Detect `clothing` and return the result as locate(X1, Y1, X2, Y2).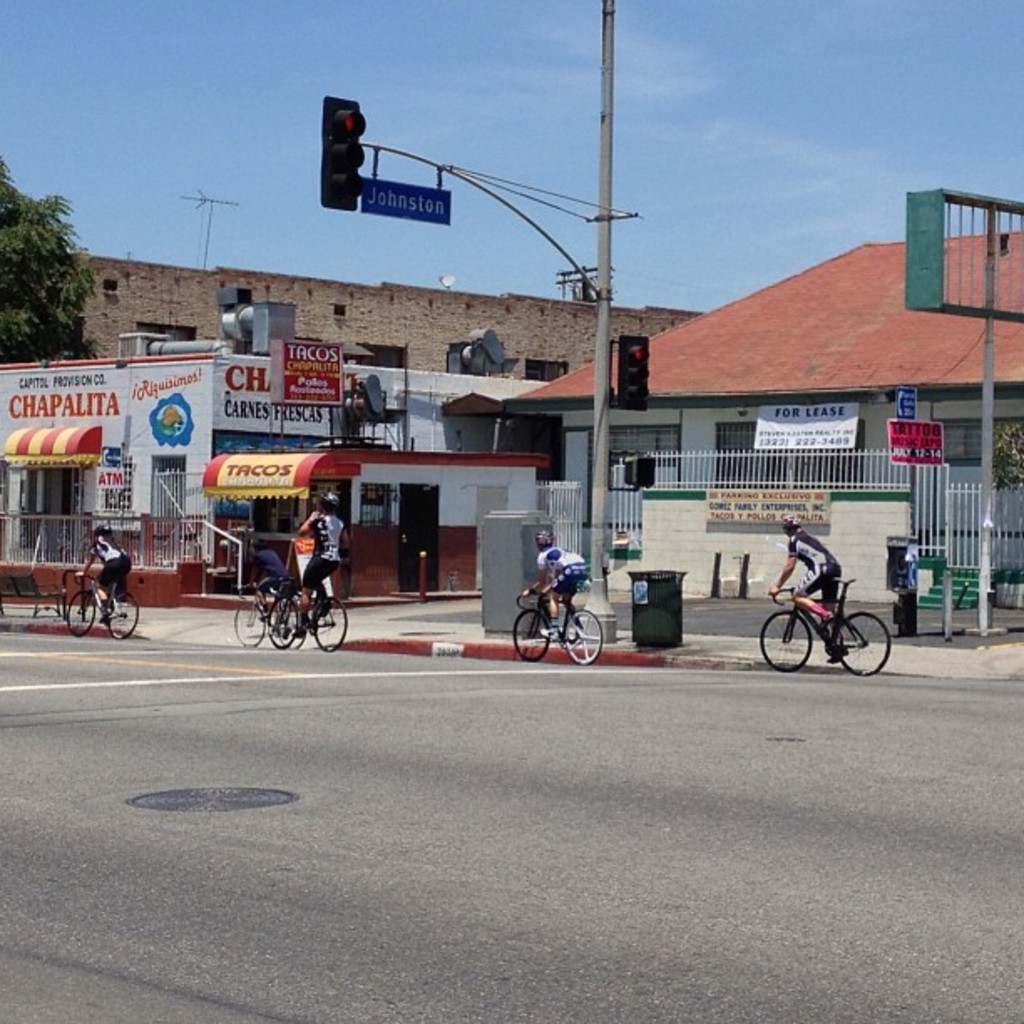
locate(537, 537, 587, 587).
